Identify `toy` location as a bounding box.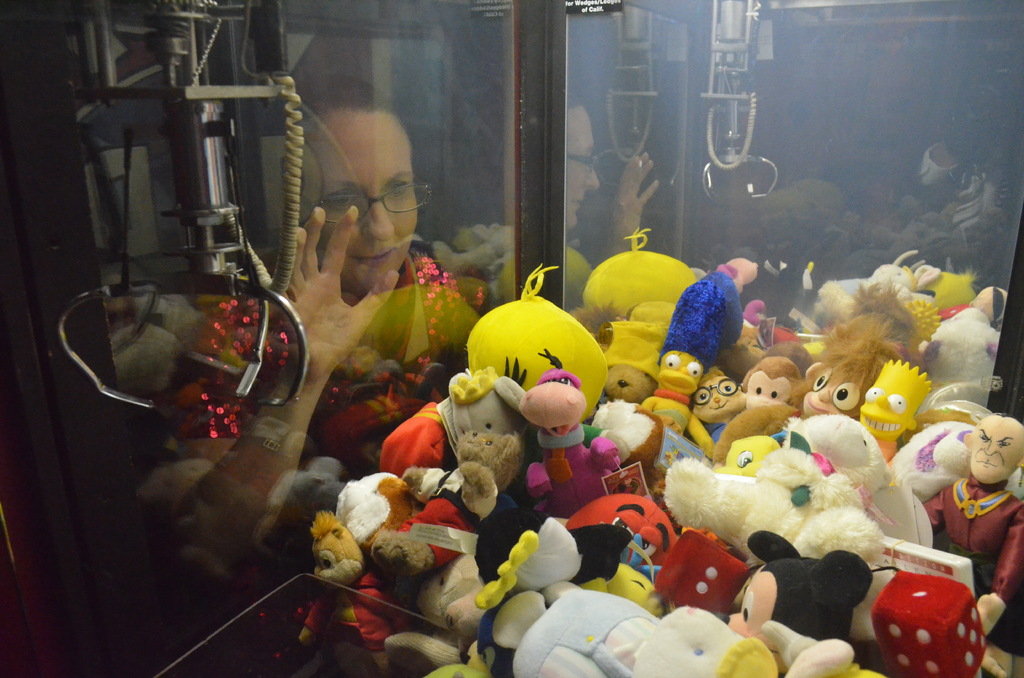
723,528,860,677.
